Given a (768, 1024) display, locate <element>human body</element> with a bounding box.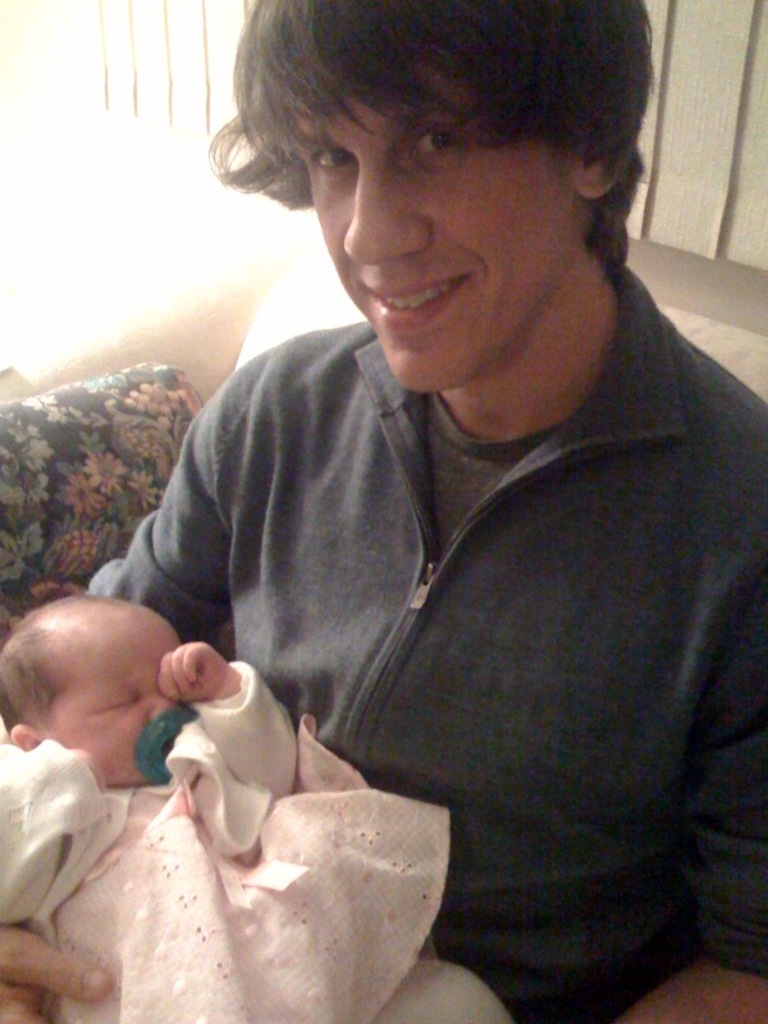
Located: (81, 0, 767, 1023).
